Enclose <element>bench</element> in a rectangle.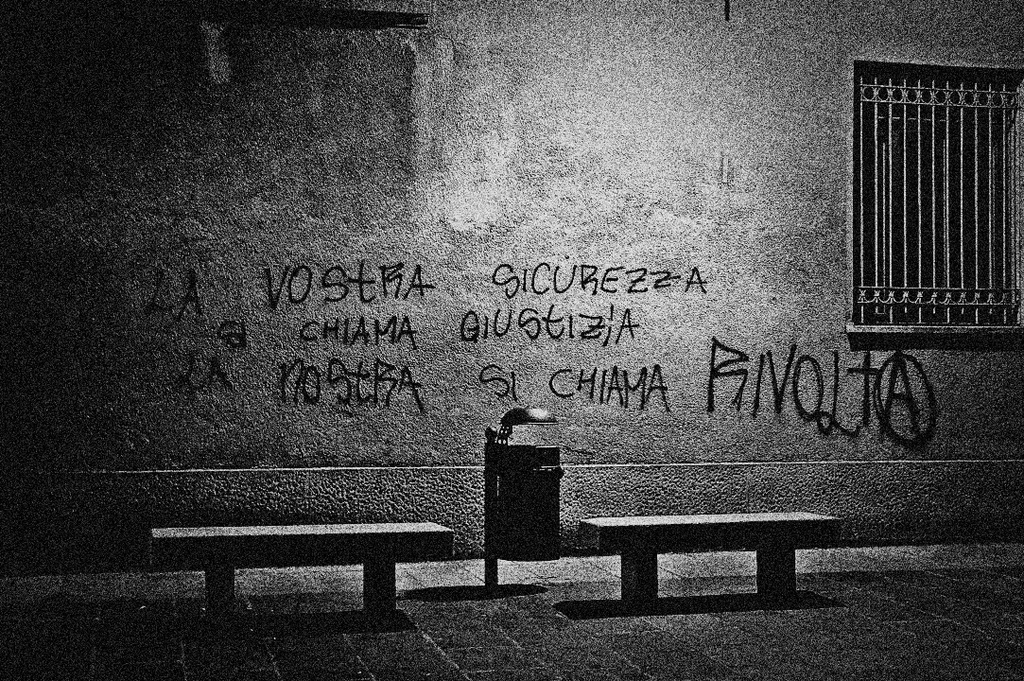
{"left": 143, "top": 499, "right": 469, "bottom": 634}.
